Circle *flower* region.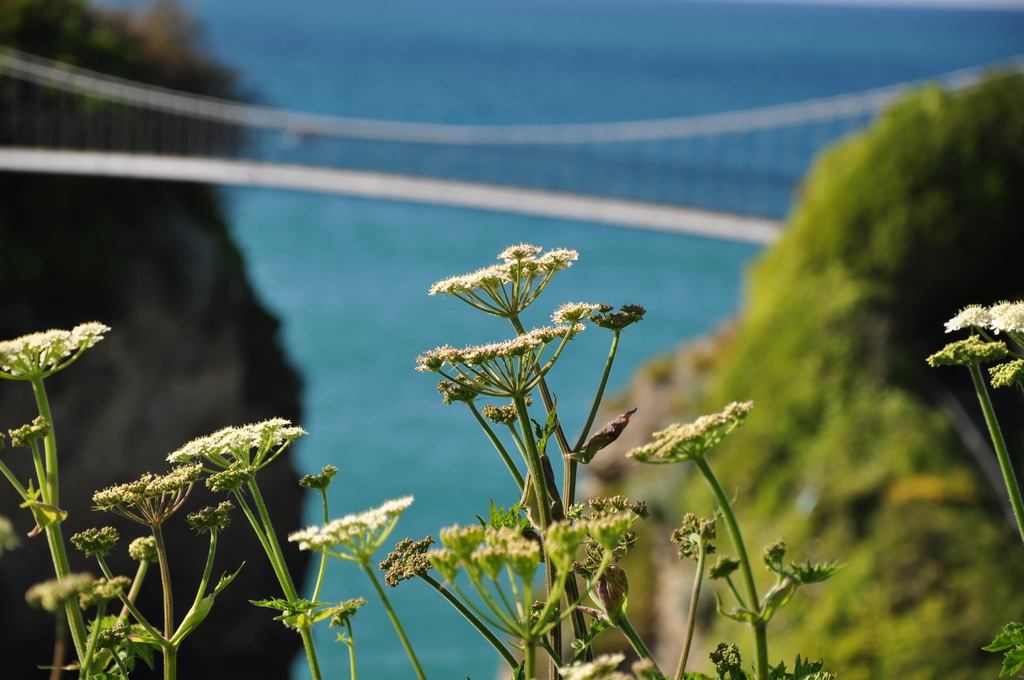
Region: crop(289, 490, 423, 571).
